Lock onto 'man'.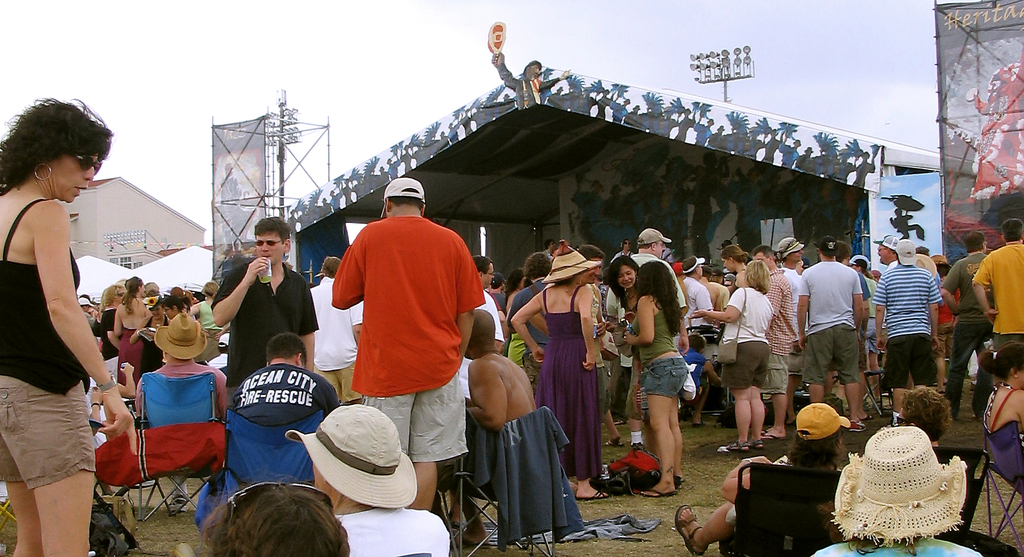
Locked: 604/227/687/350.
